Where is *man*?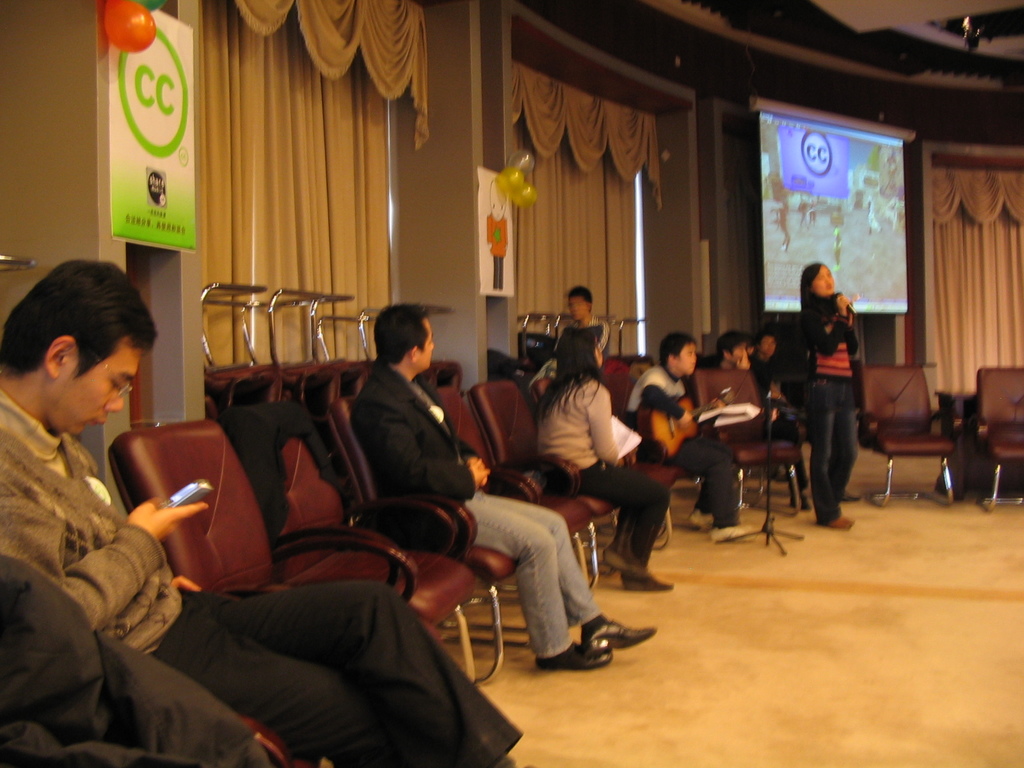
box(0, 254, 522, 767).
